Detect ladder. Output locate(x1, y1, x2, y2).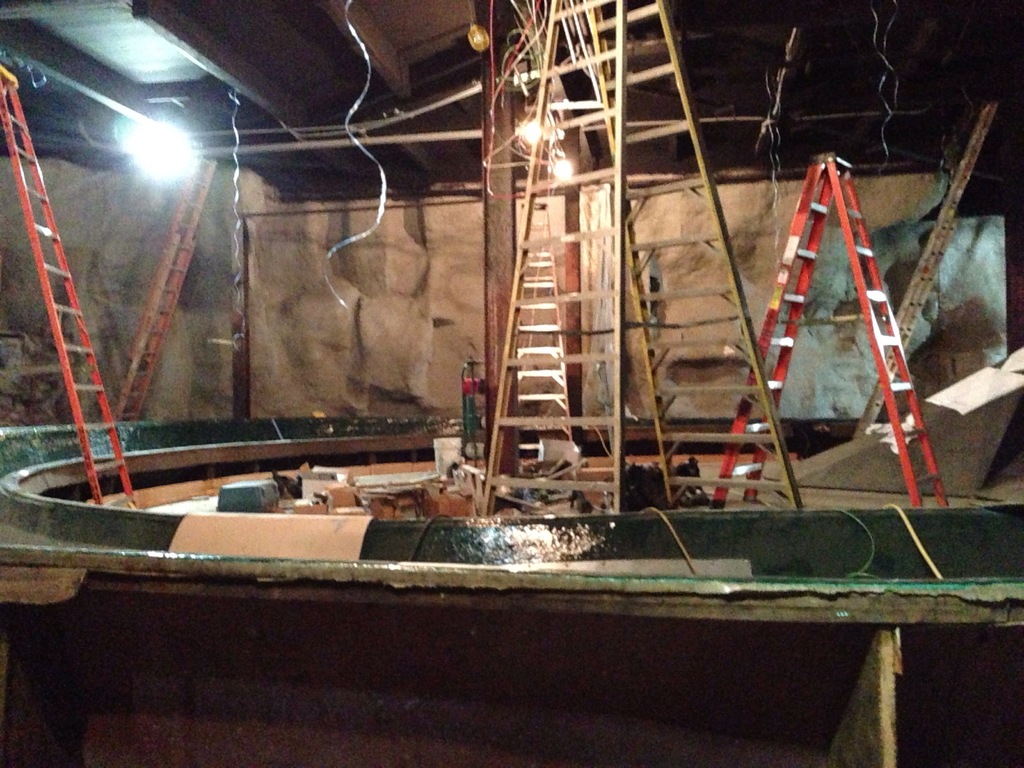
locate(110, 155, 223, 426).
